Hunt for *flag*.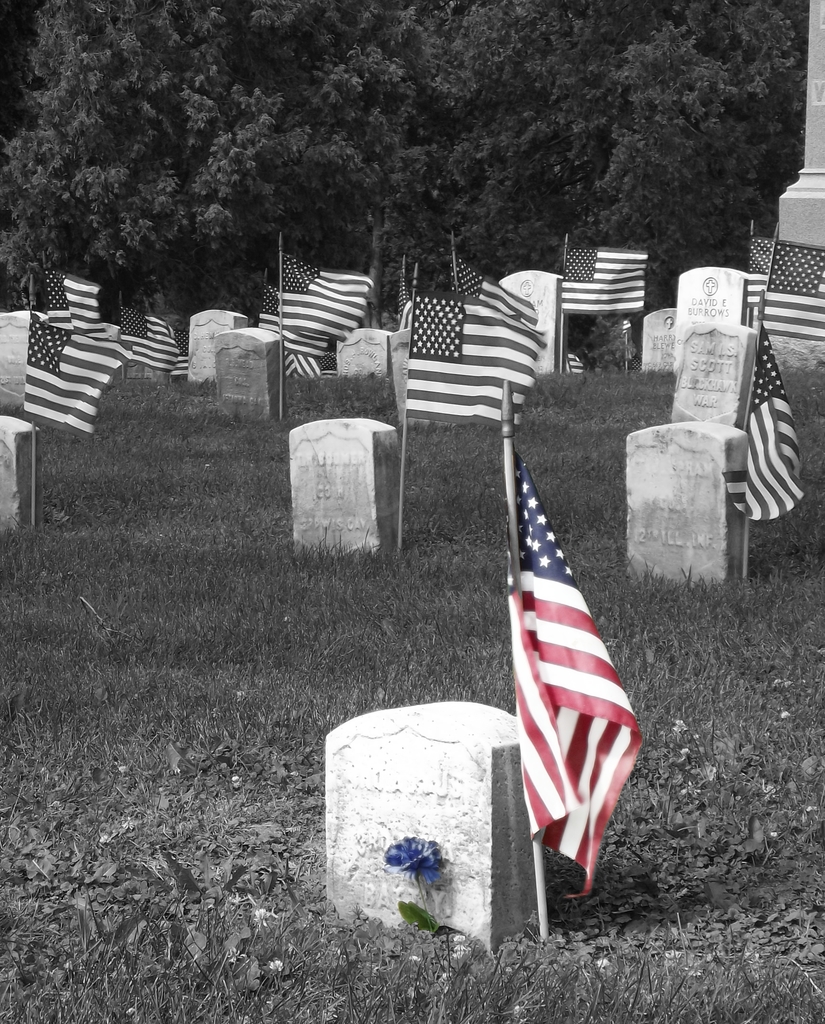
Hunted down at bbox=[556, 243, 652, 312].
